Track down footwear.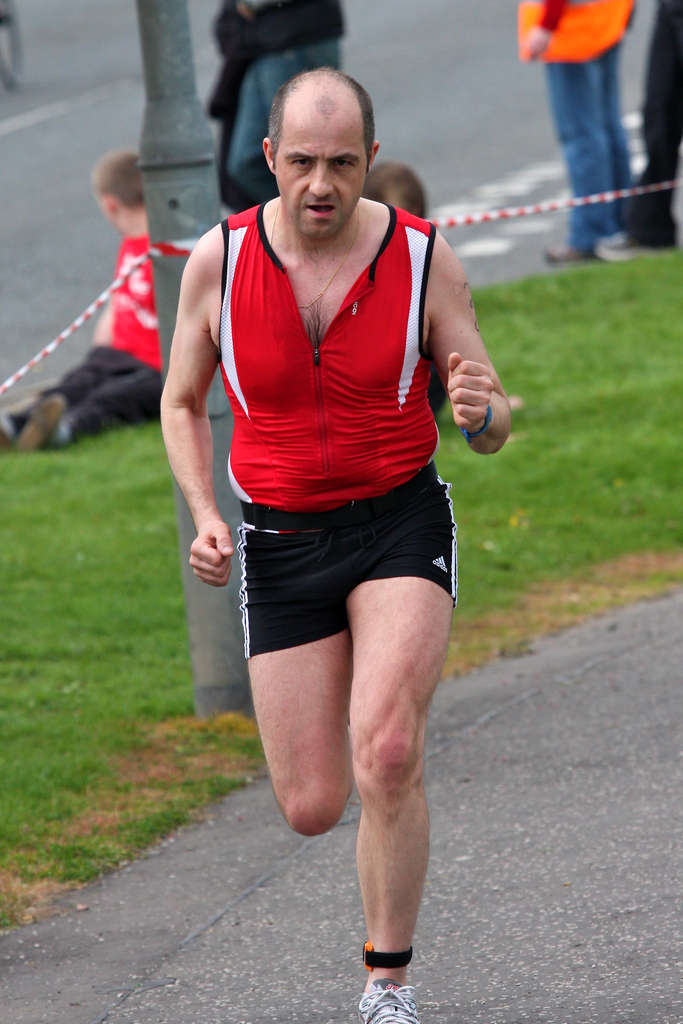
Tracked to [left=593, top=230, right=670, bottom=252].
